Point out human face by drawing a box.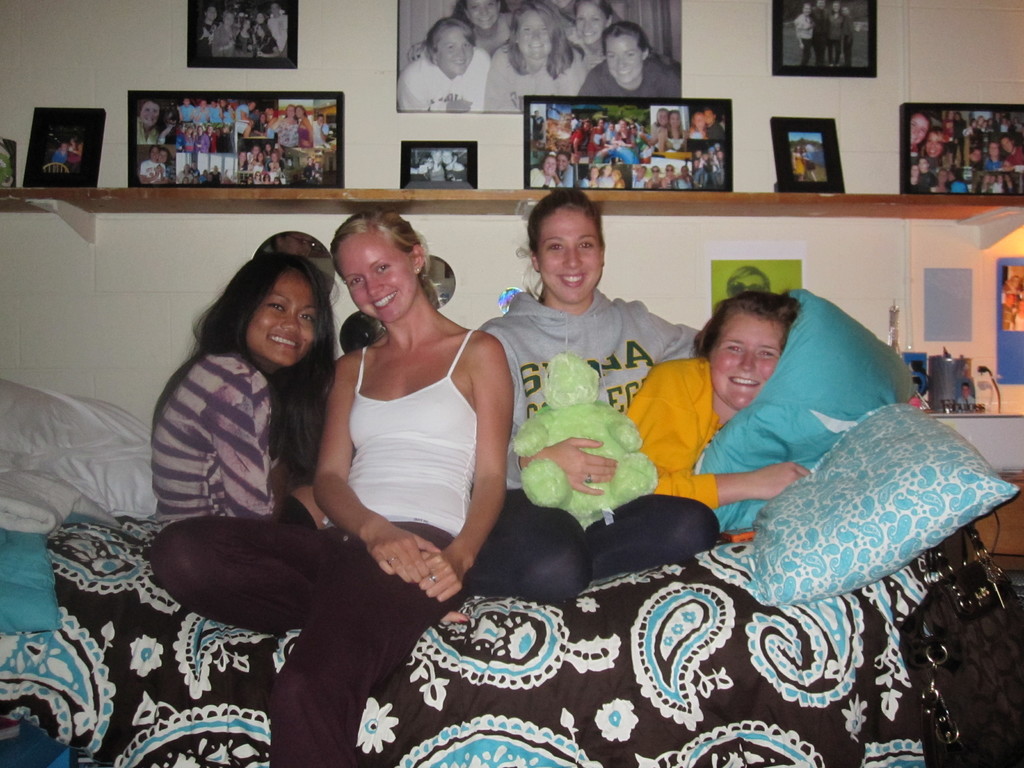
bbox(605, 35, 643, 83).
